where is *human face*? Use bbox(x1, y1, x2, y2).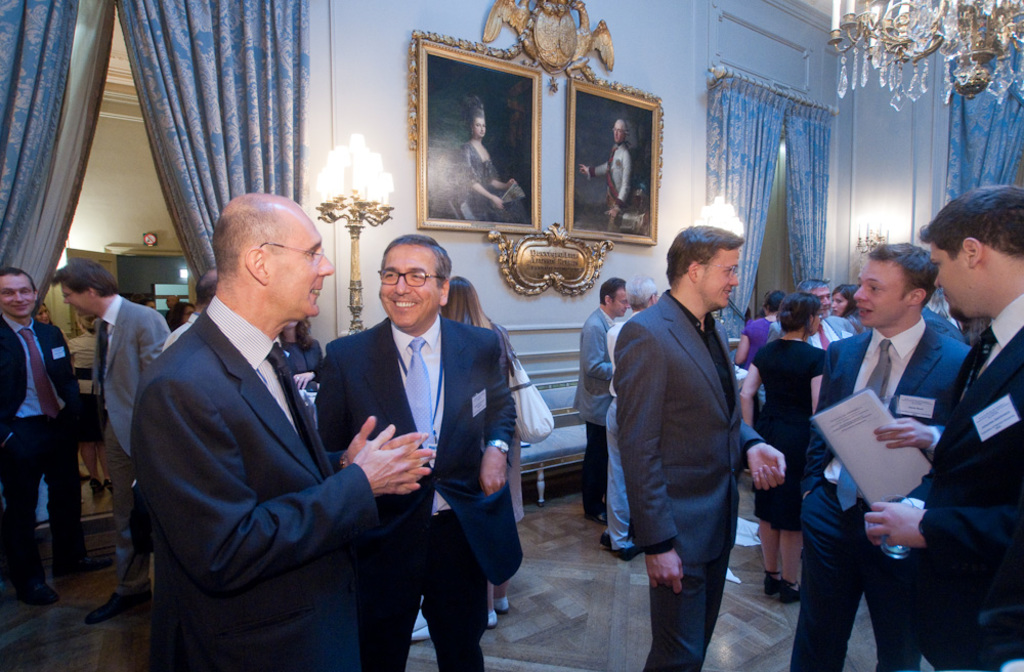
bbox(852, 258, 910, 329).
